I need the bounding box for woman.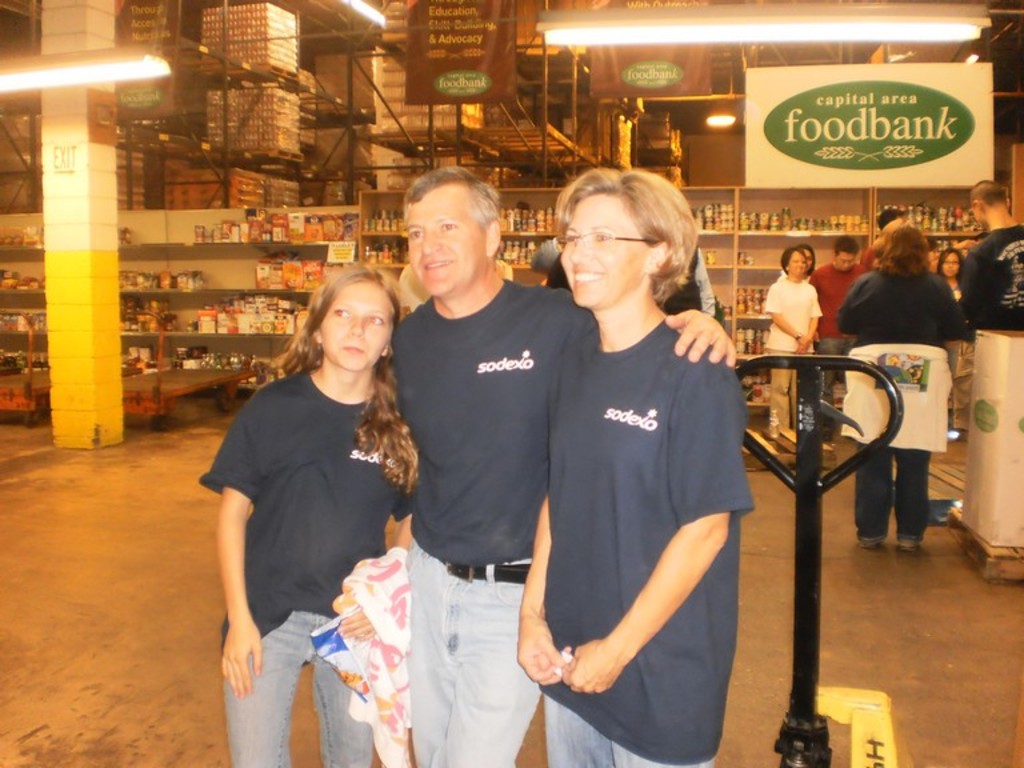
Here it is: region(765, 245, 825, 444).
